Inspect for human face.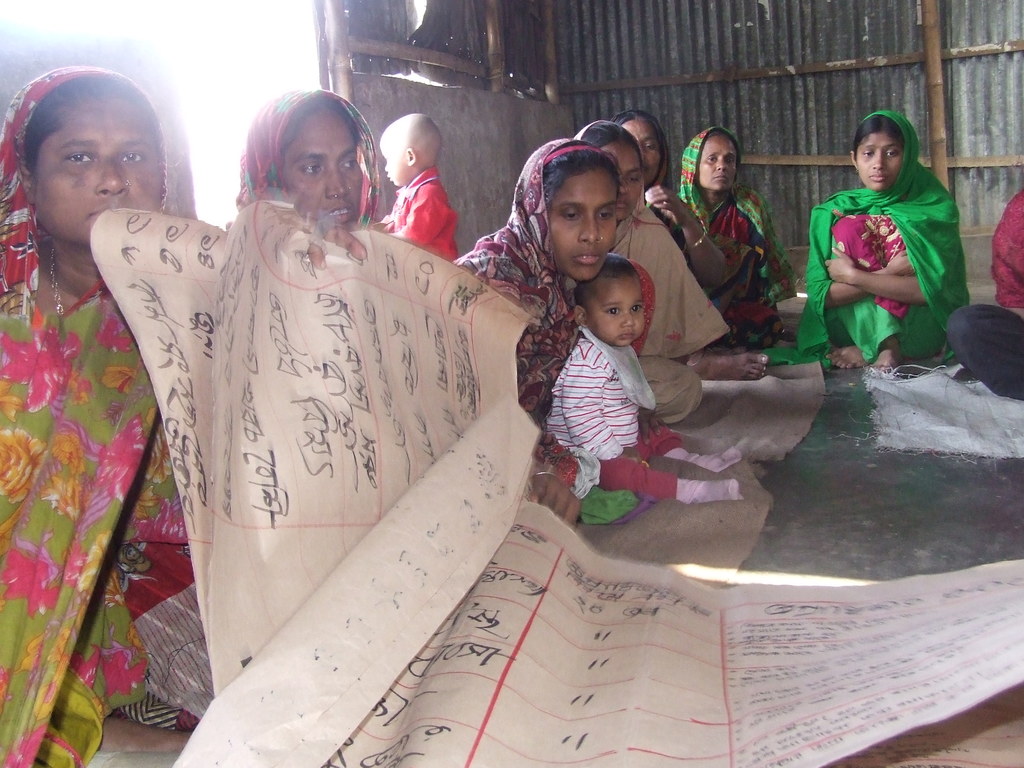
Inspection: x1=600, y1=137, x2=642, y2=219.
